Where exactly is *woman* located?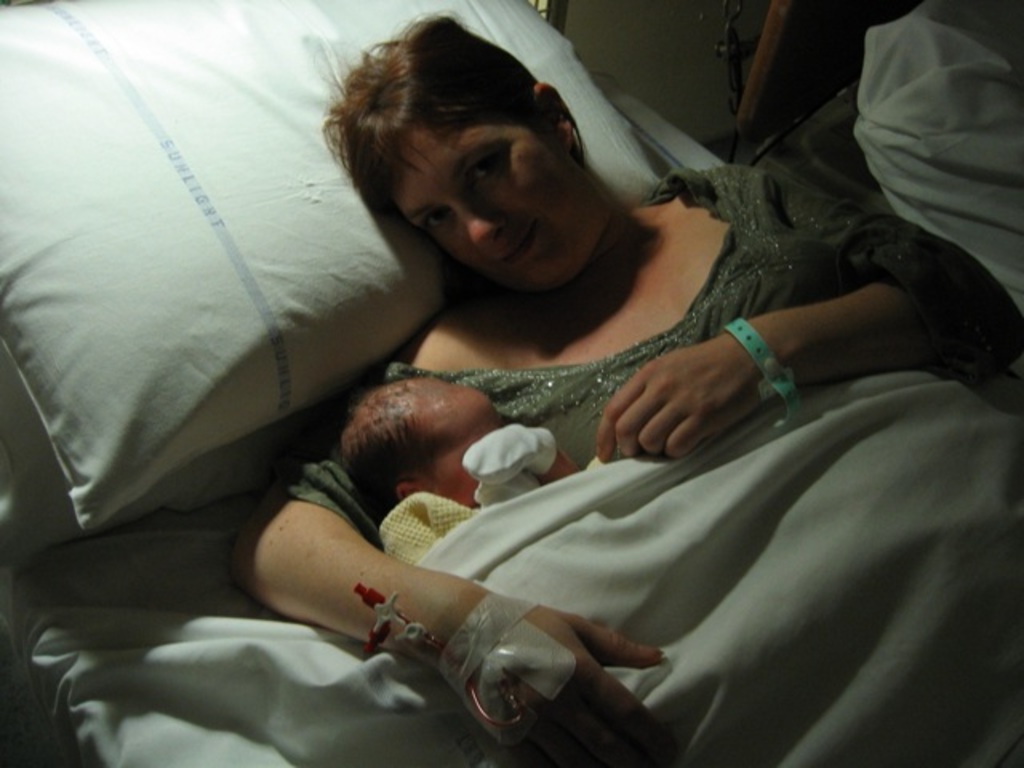
Its bounding box is 216/59/923/754.
